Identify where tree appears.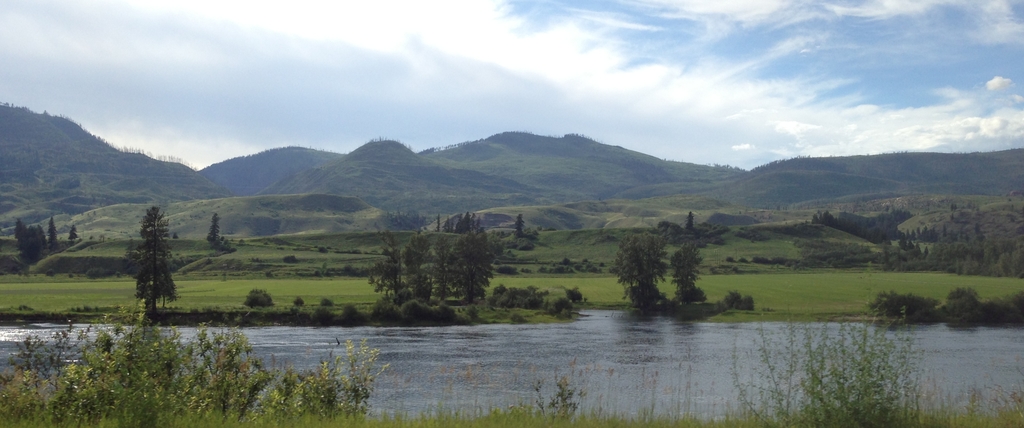
Appears at 620, 231, 670, 322.
